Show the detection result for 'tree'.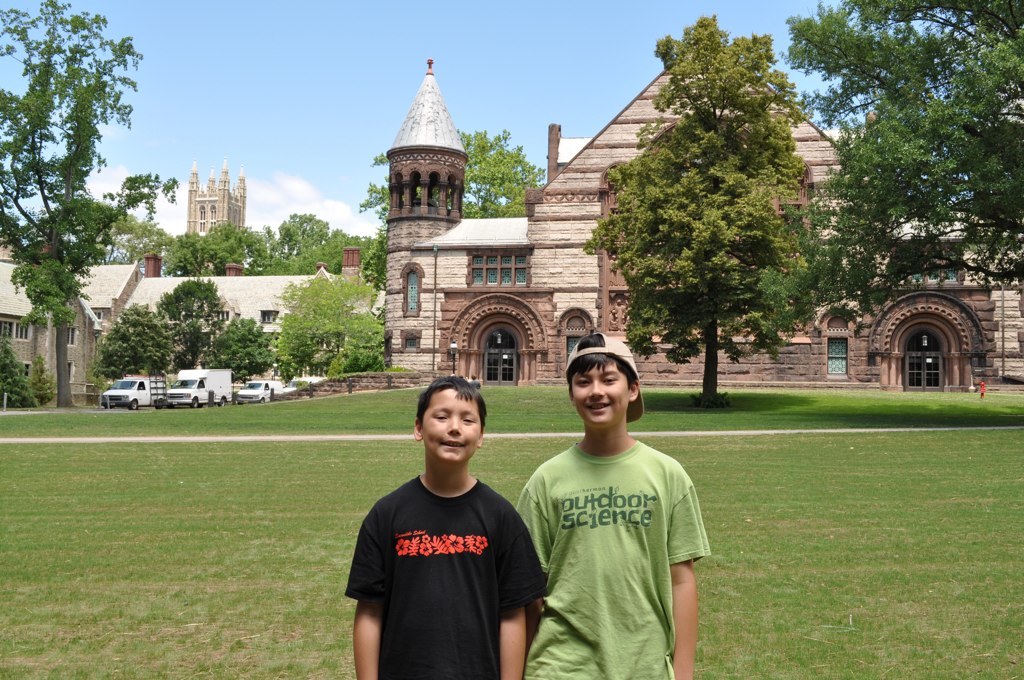
[0, 329, 39, 401].
